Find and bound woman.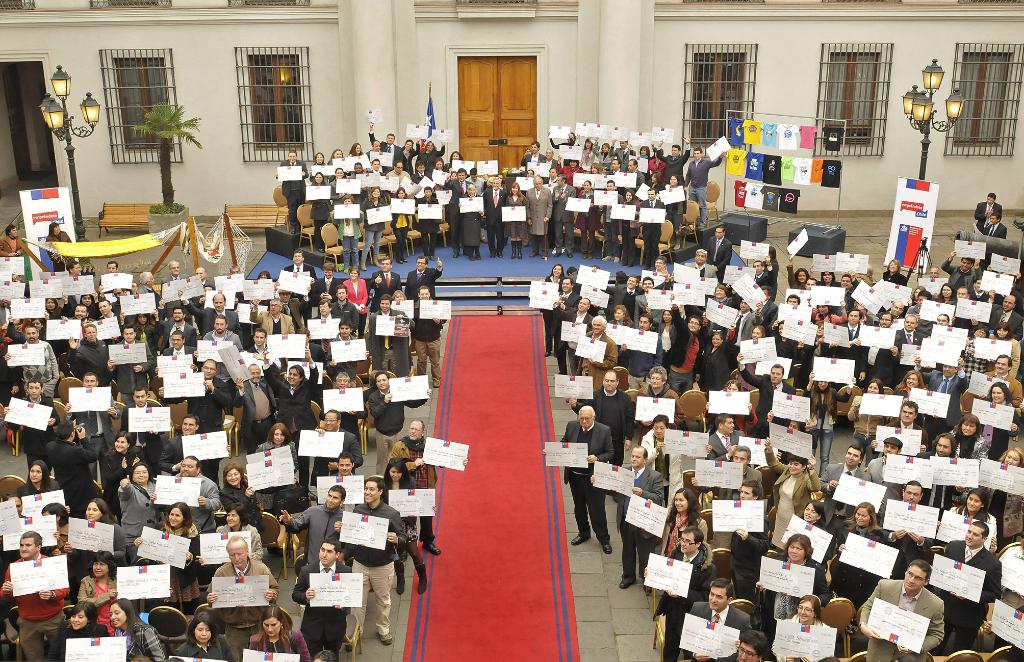
Bound: (x1=610, y1=303, x2=632, y2=372).
